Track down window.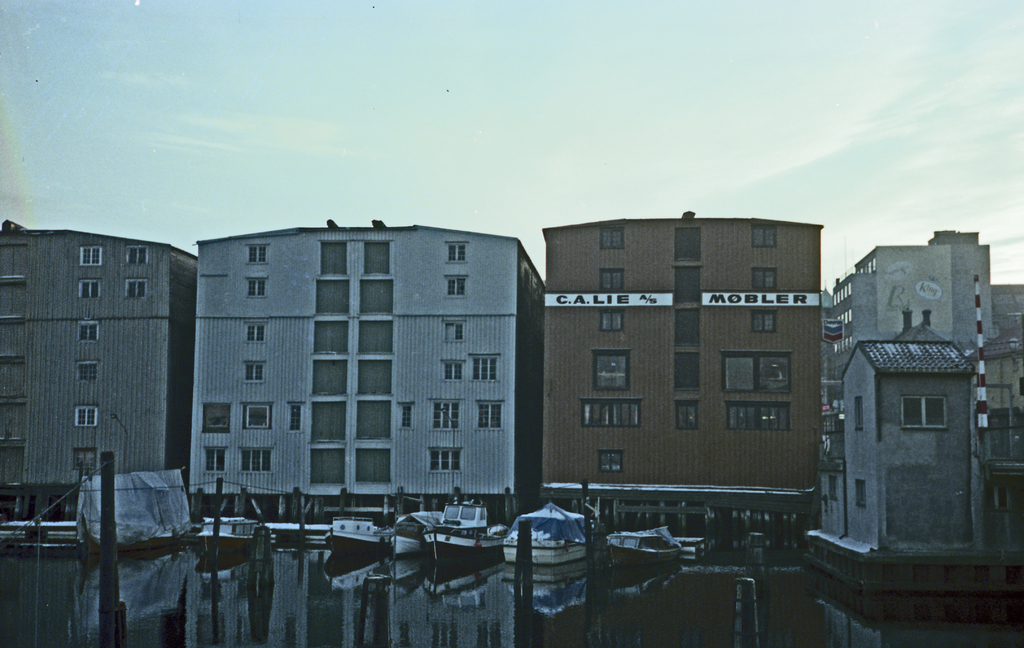
Tracked to x1=308, y1=448, x2=344, y2=484.
